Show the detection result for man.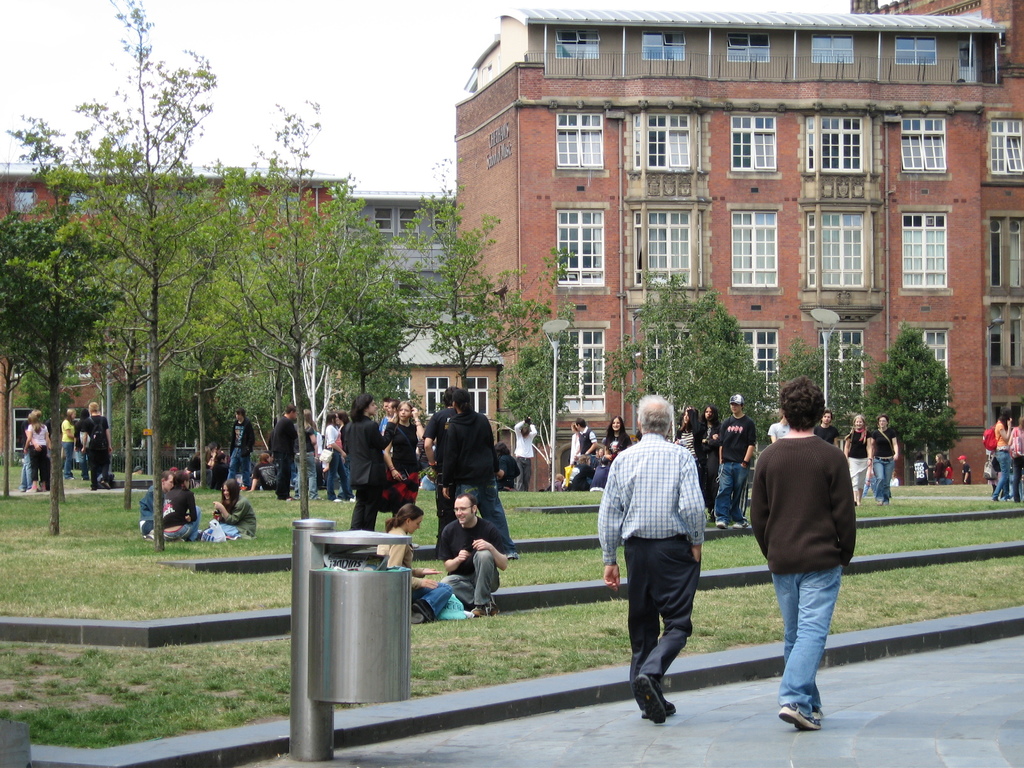
detection(573, 414, 598, 461).
